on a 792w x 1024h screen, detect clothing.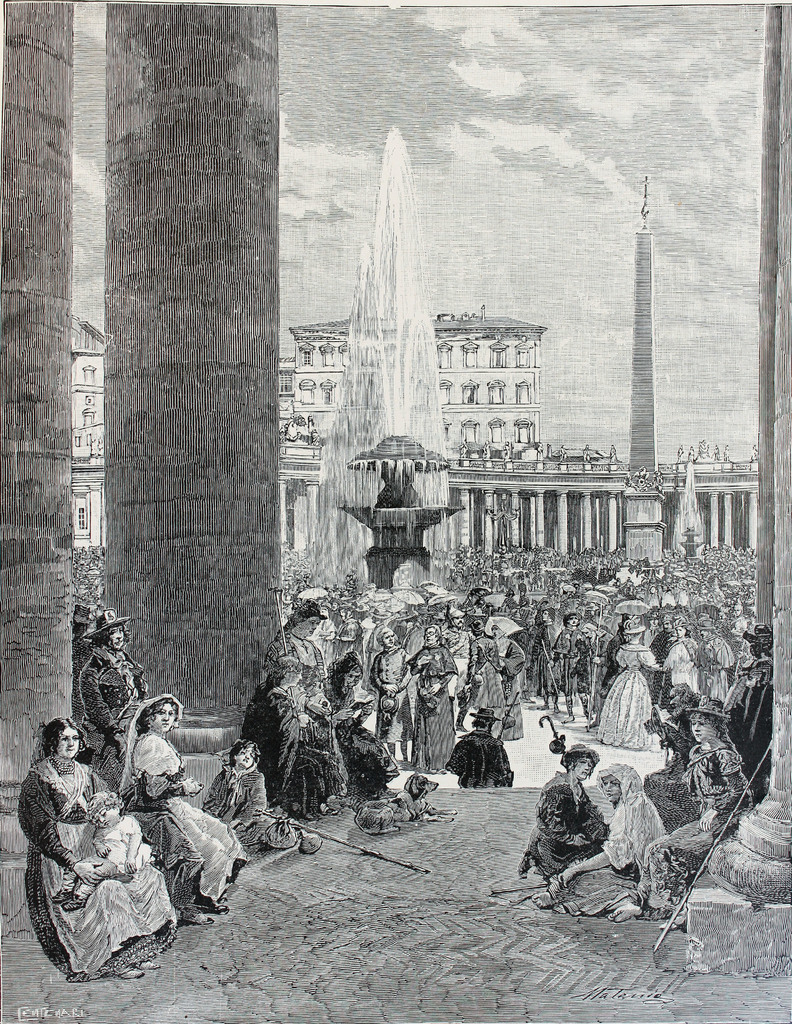
pyautogui.locateOnScreen(11, 749, 181, 980).
